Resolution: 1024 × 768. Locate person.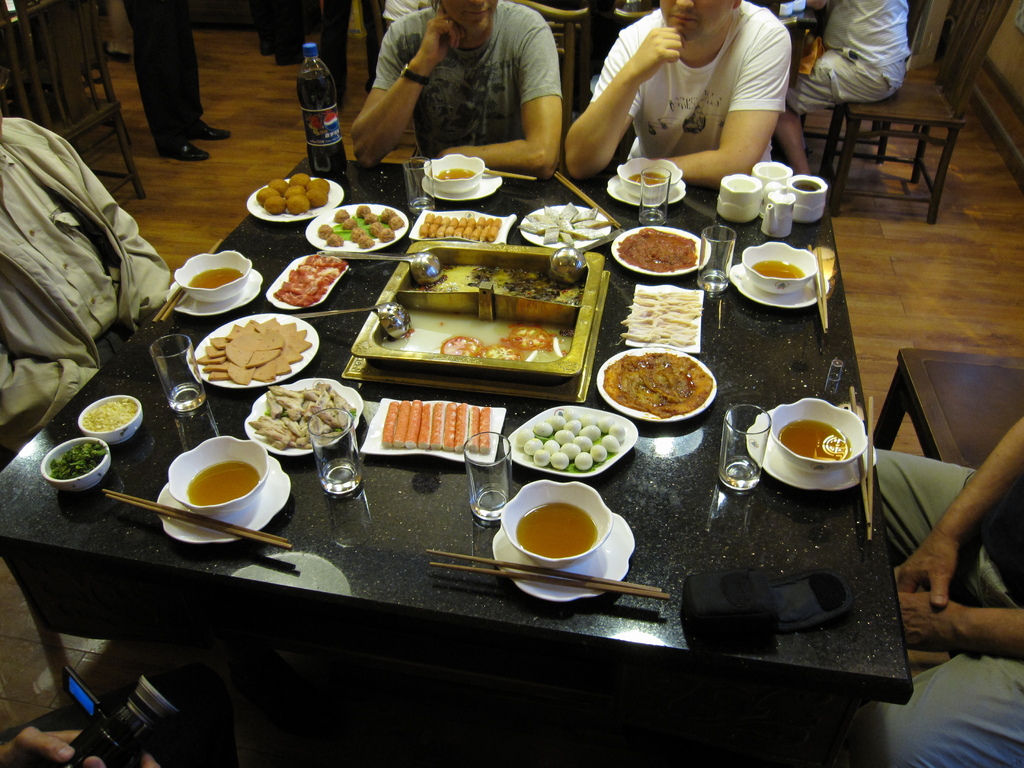
BBox(357, 3, 558, 166).
